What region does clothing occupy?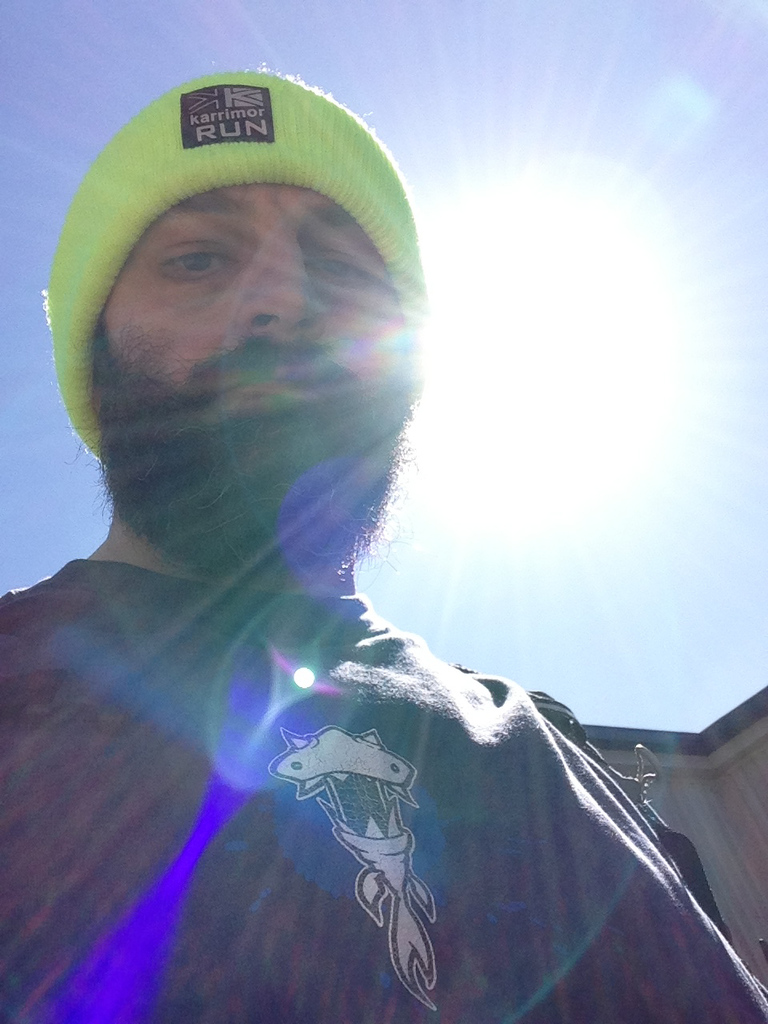
crop(4, 561, 767, 1018).
